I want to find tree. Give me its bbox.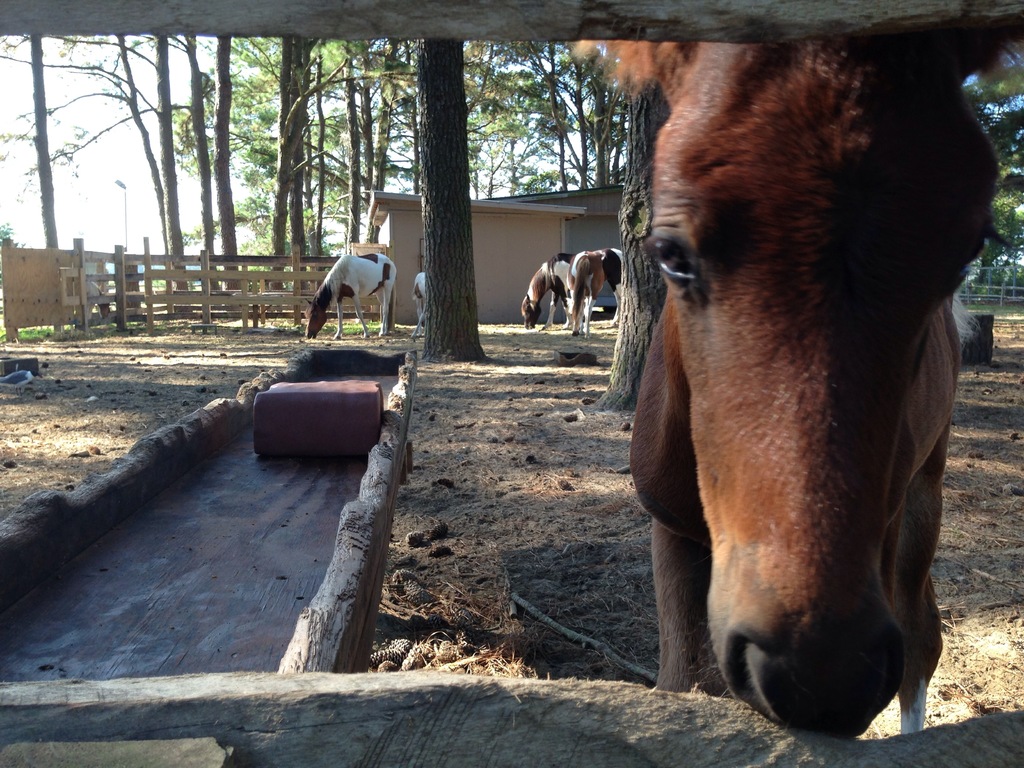
(left=412, top=37, right=488, bottom=361).
